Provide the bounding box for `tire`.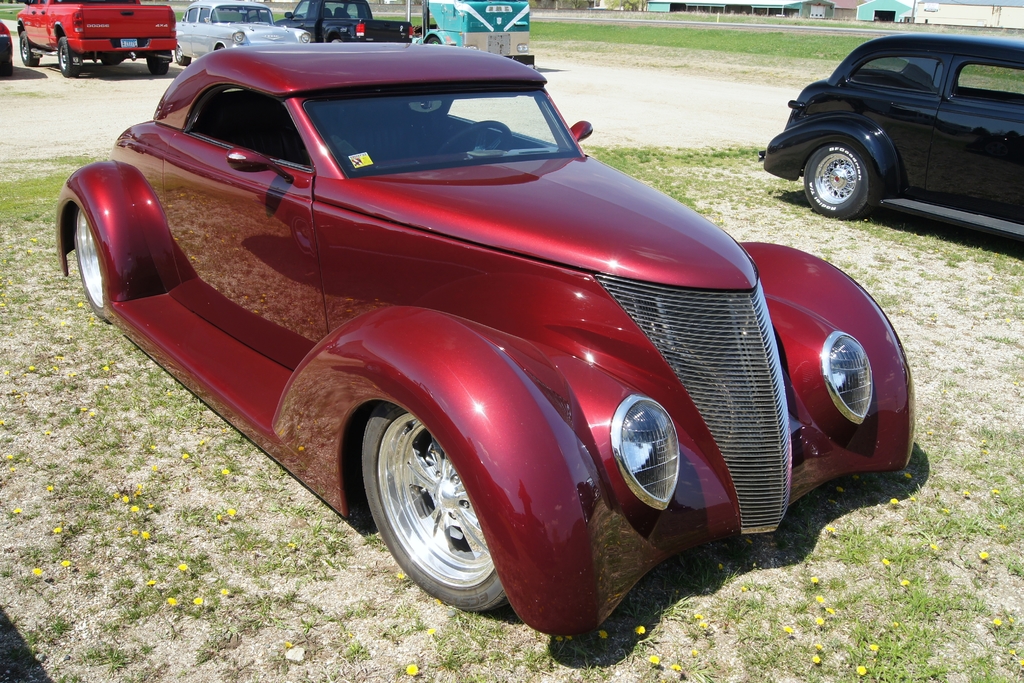
(104,60,122,67).
